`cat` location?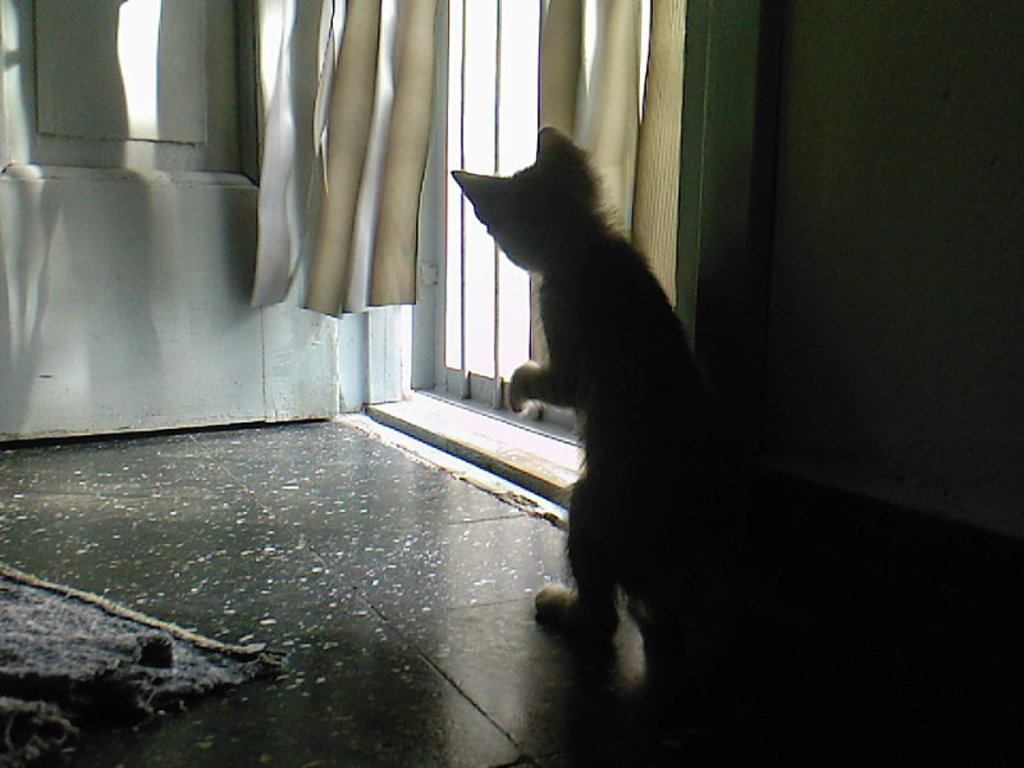
<region>444, 118, 783, 764</region>
